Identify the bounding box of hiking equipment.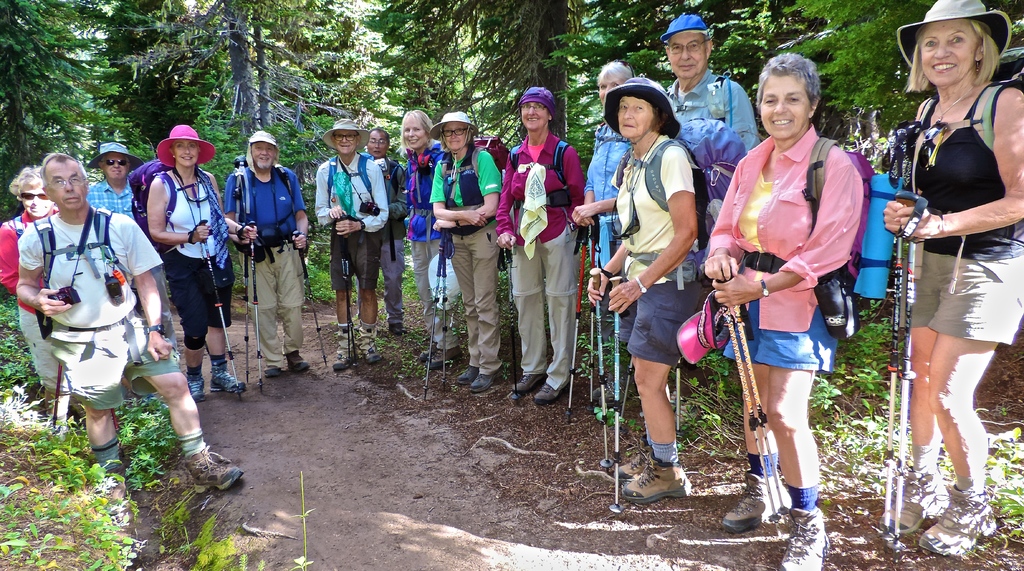
l=196, t=220, r=239, b=397.
